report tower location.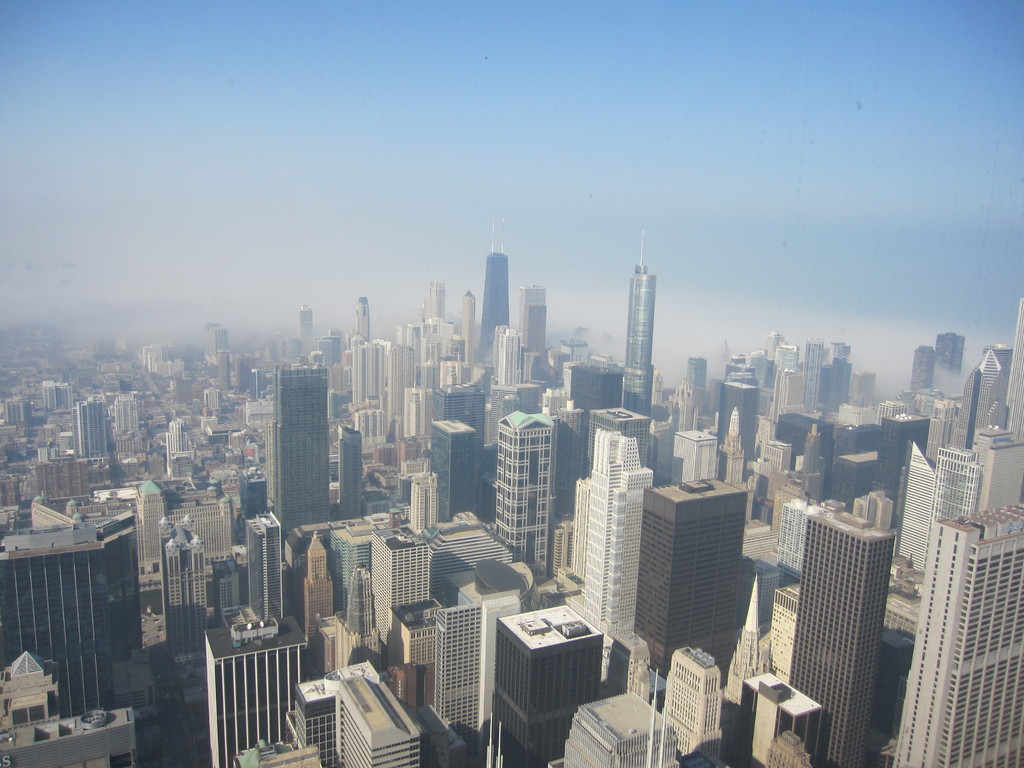
Report: bbox=(584, 409, 661, 488).
